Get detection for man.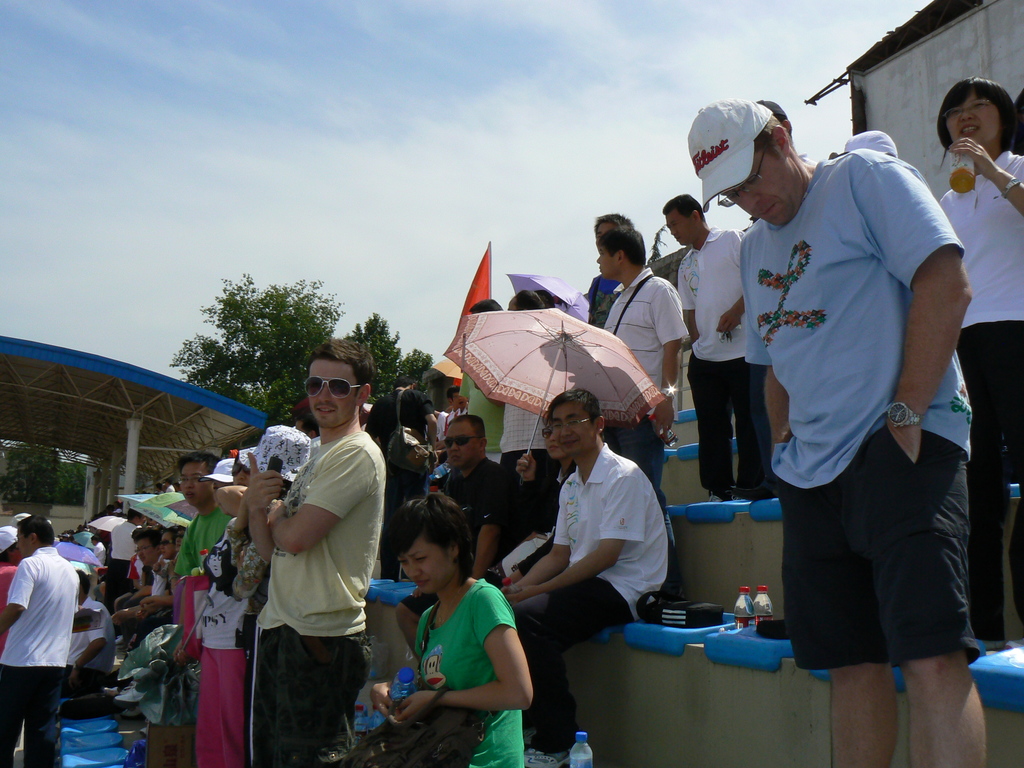
Detection: bbox(506, 385, 669, 767).
